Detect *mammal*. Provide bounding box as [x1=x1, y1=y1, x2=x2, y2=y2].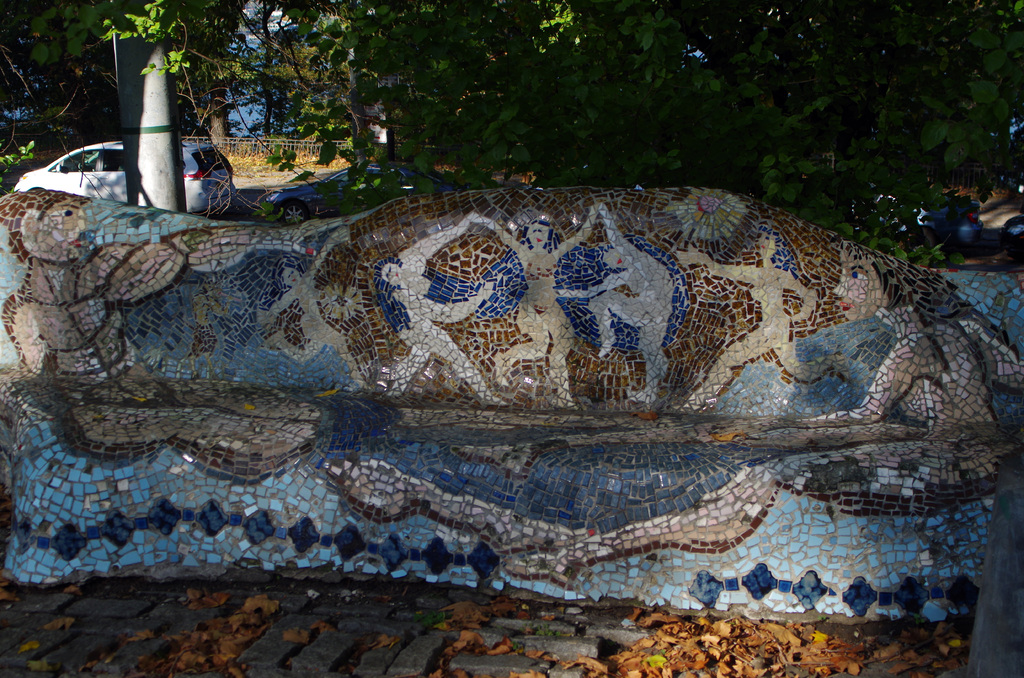
[x1=464, y1=201, x2=601, y2=410].
